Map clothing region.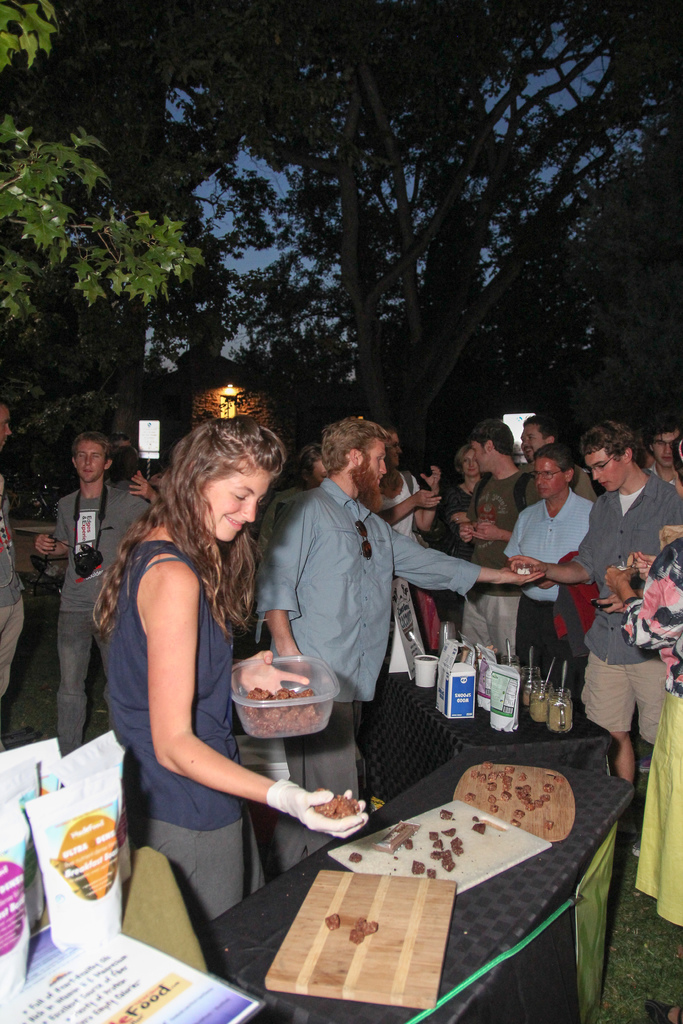
Mapped to <box>241,460,471,785</box>.
